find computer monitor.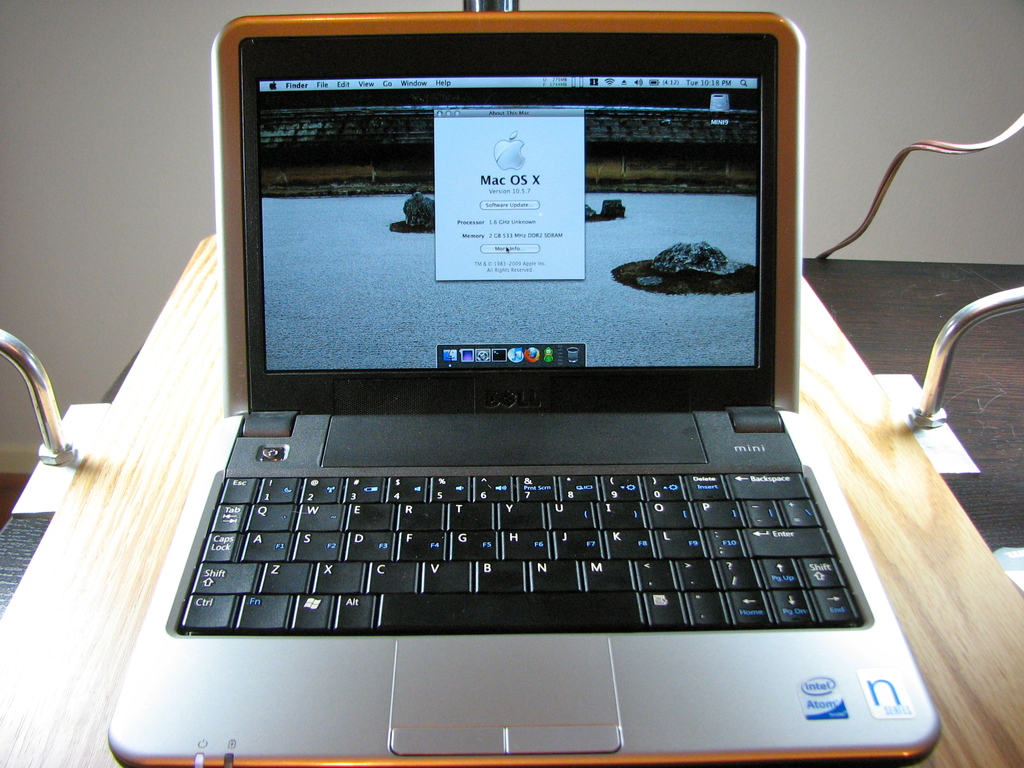
bbox(212, 8, 800, 410).
